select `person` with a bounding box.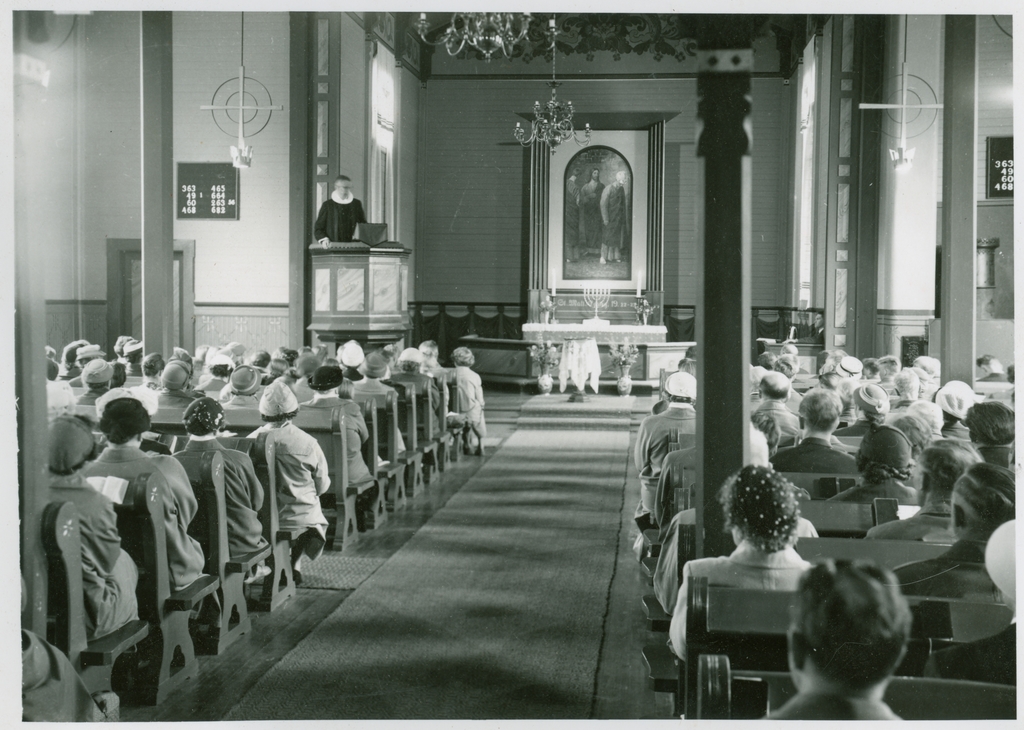
<region>132, 352, 160, 391</region>.
